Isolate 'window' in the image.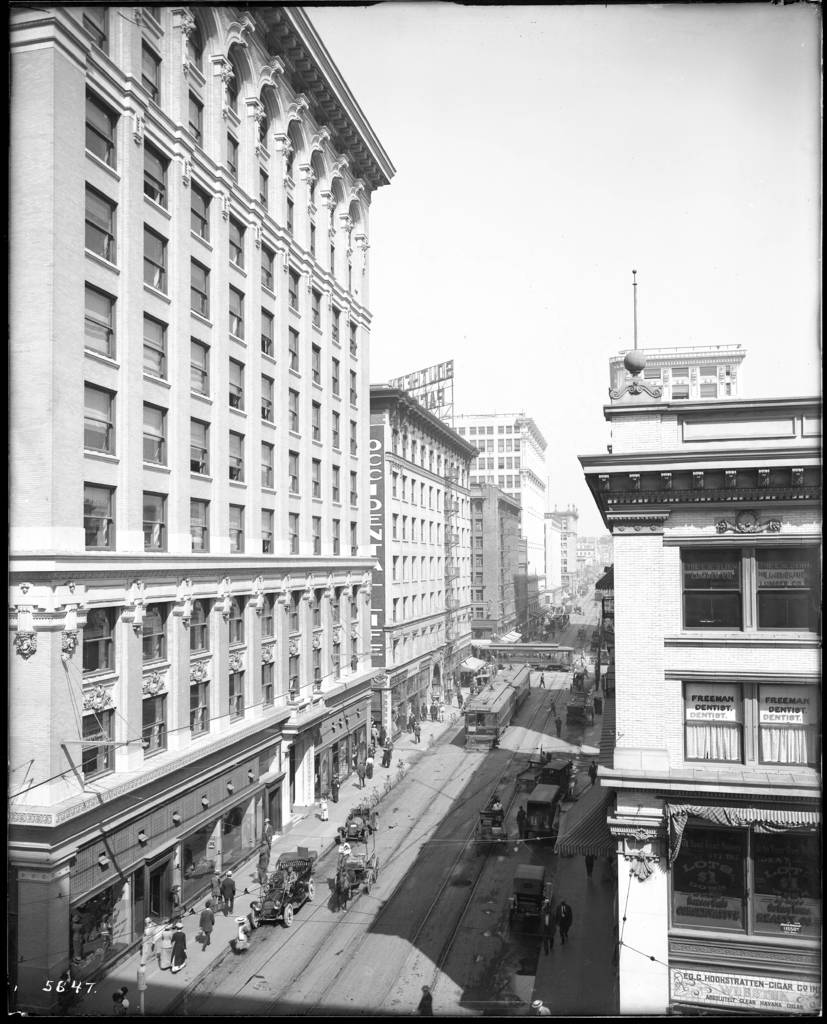
Isolated region: left=666, top=383, right=691, bottom=413.
